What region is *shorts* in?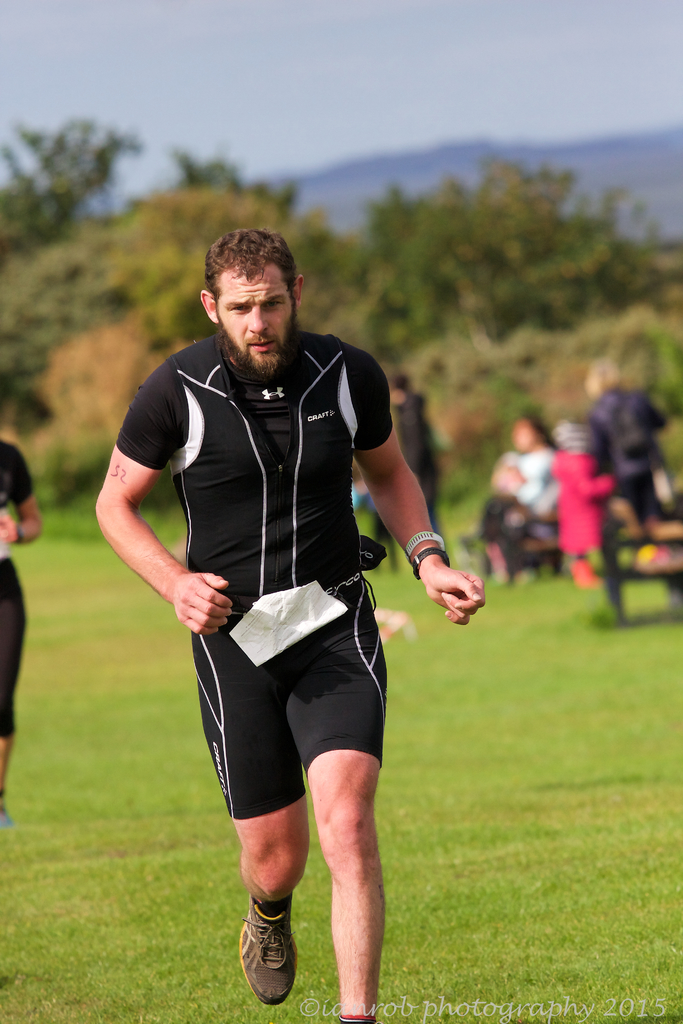
select_region(206, 639, 407, 763).
